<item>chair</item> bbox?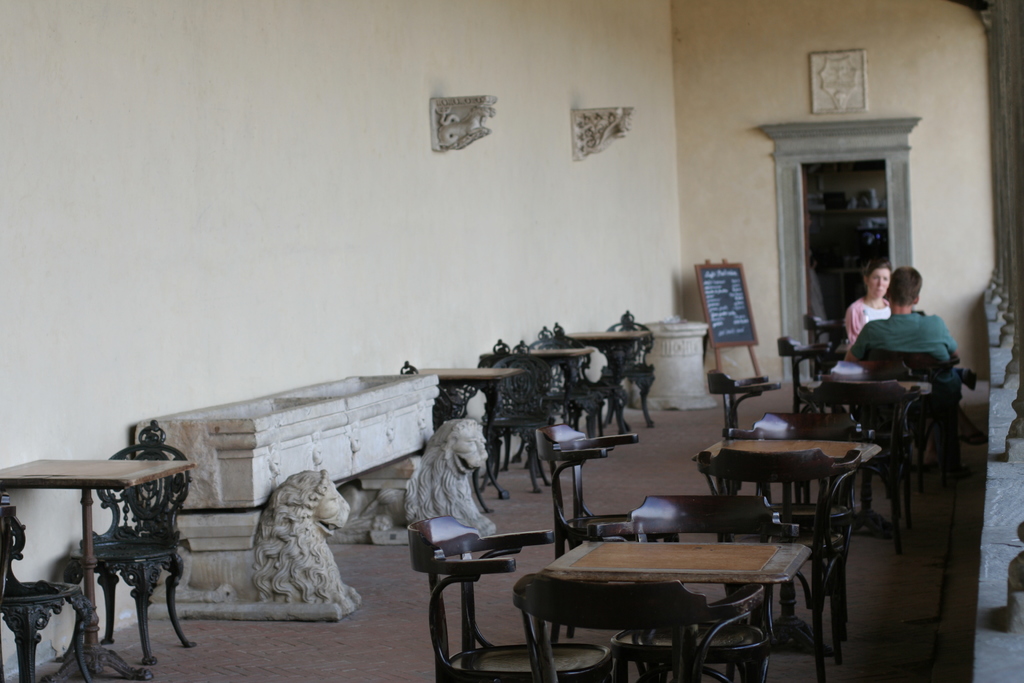
select_region(801, 306, 851, 358)
